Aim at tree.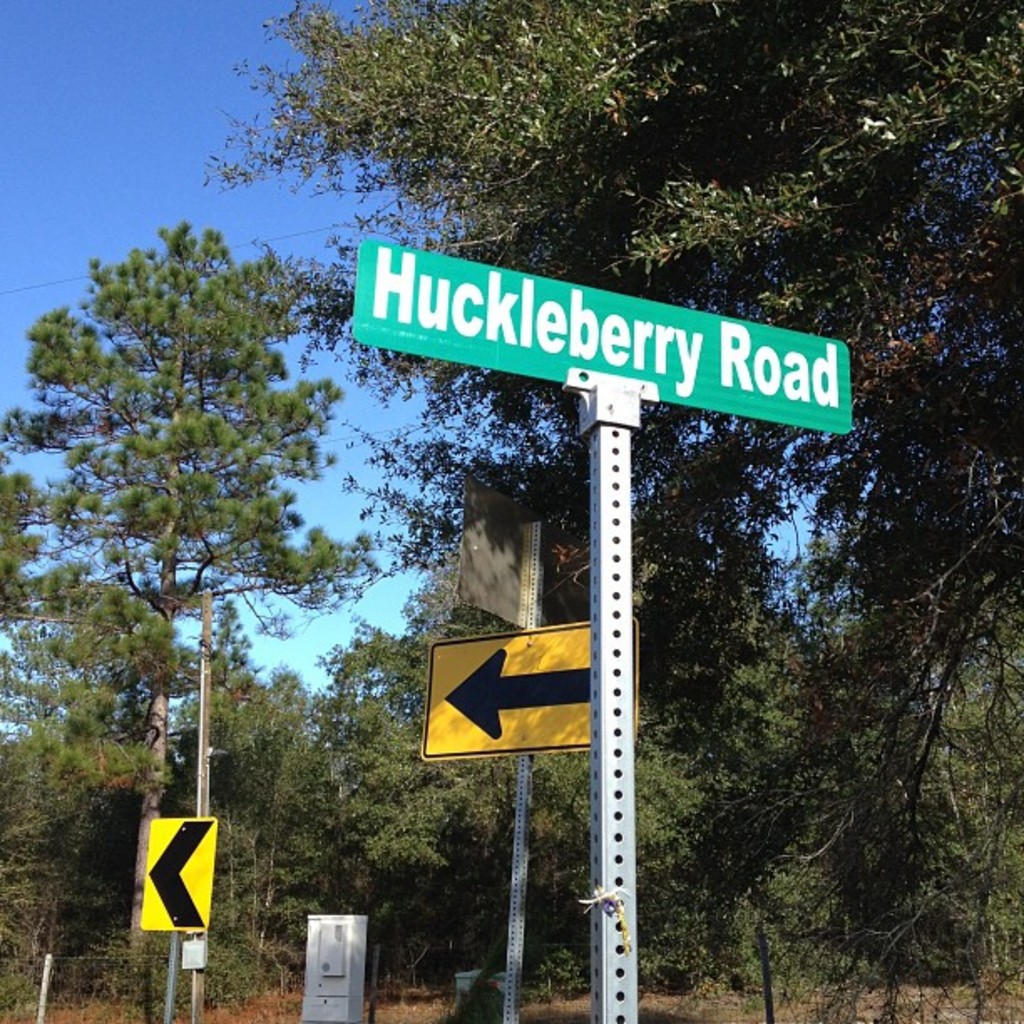
Aimed at crop(15, 219, 395, 934).
